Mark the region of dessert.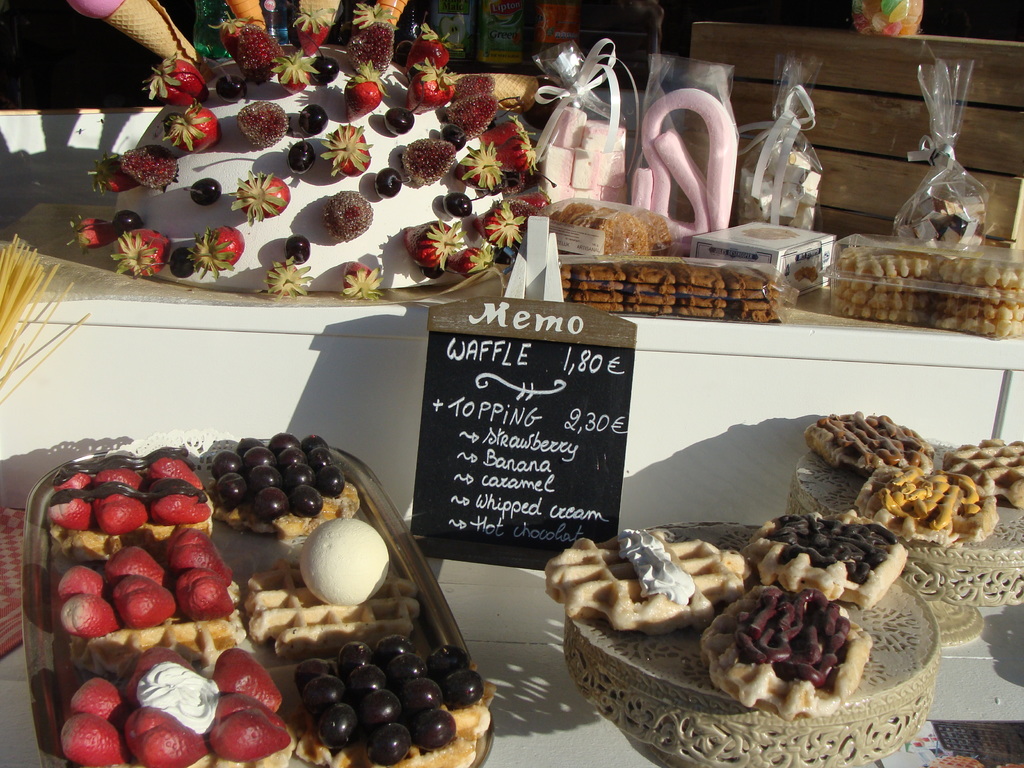
Region: box=[228, 104, 291, 148].
